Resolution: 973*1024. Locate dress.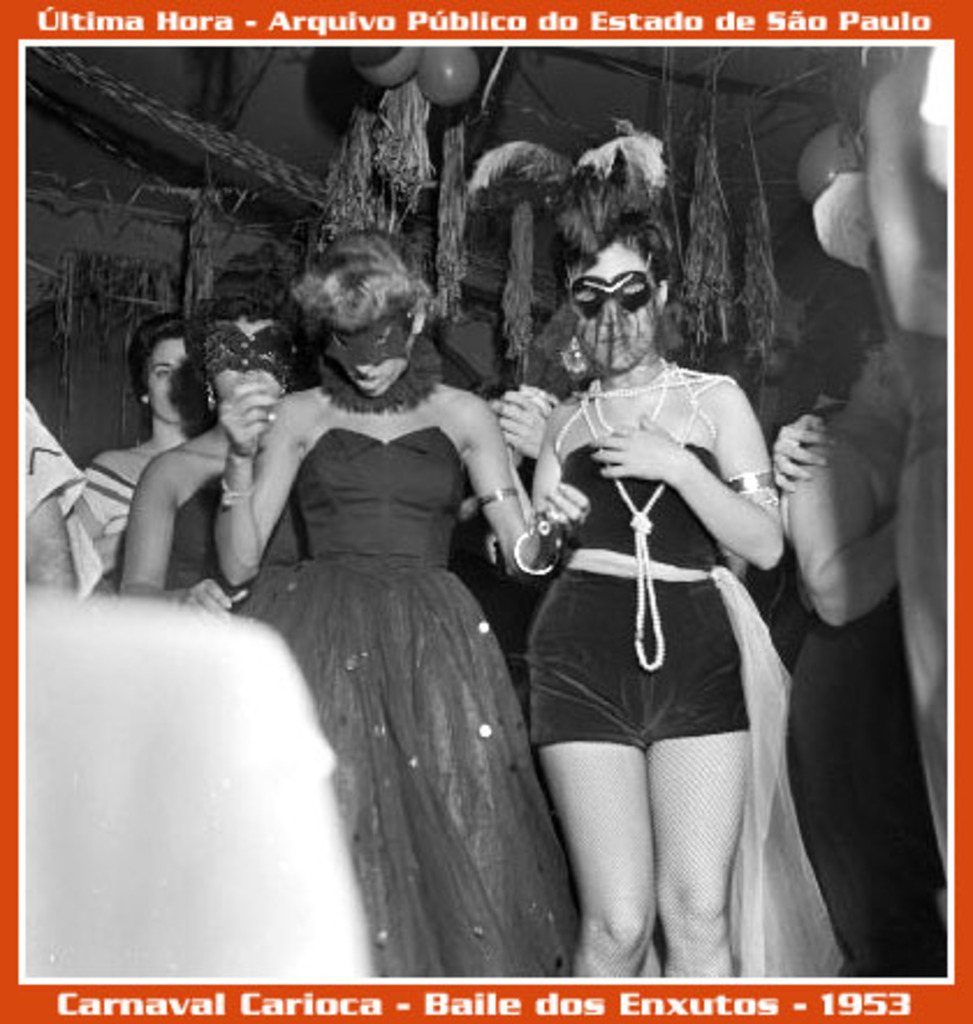
left=167, top=461, right=253, bottom=612.
